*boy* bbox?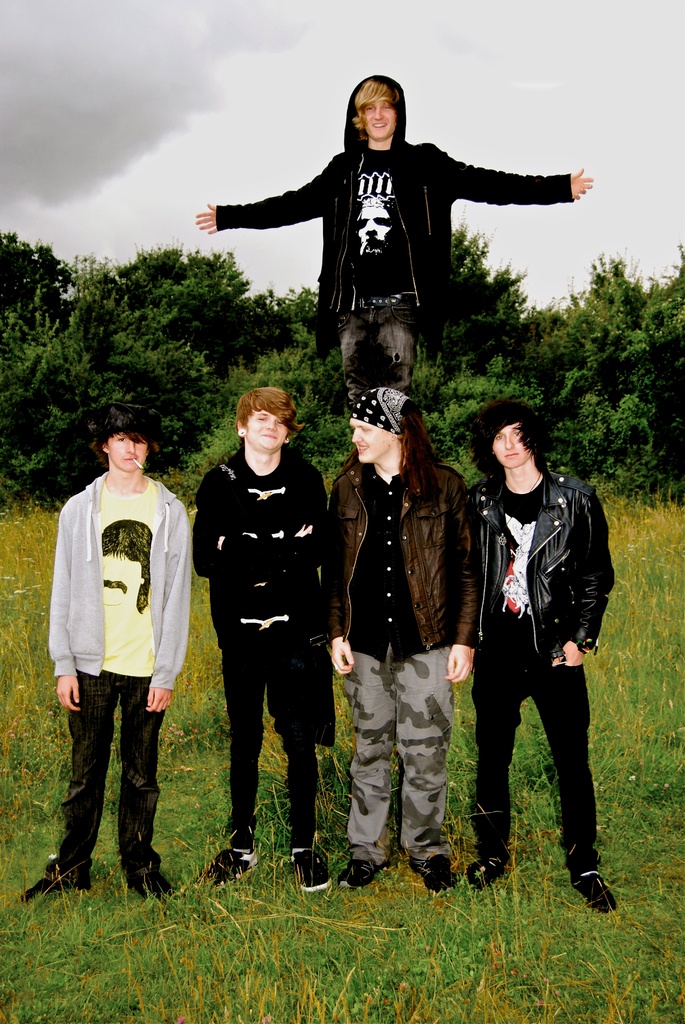
locate(187, 380, 333, 891)
